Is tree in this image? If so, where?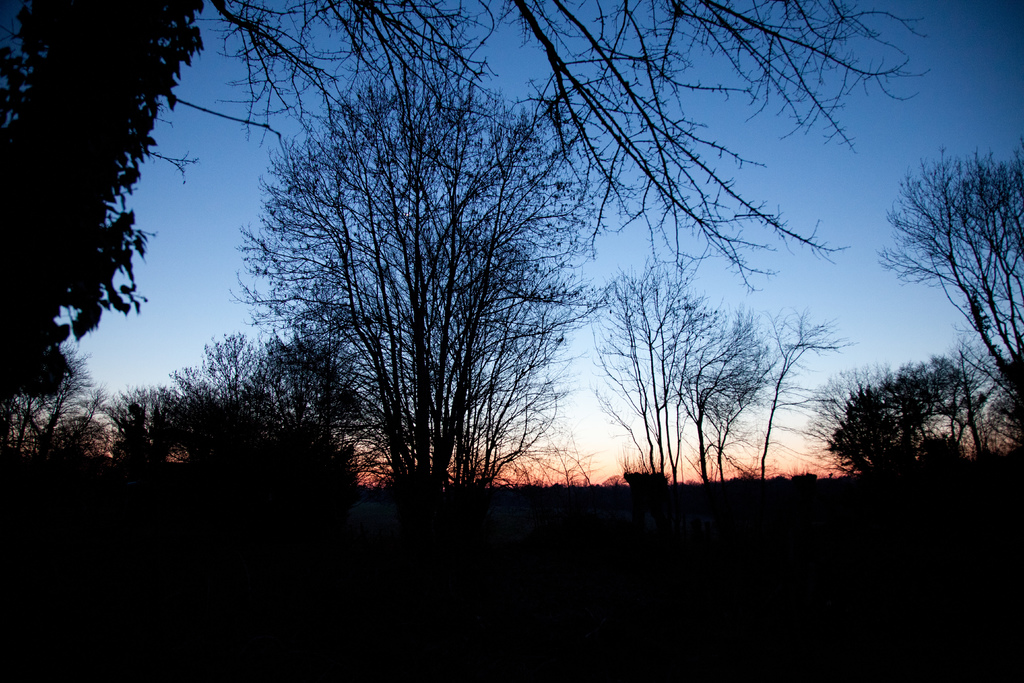
Yes, at {"x1": 583, "y1": 244, "x2": 858, "y2": 479}.
